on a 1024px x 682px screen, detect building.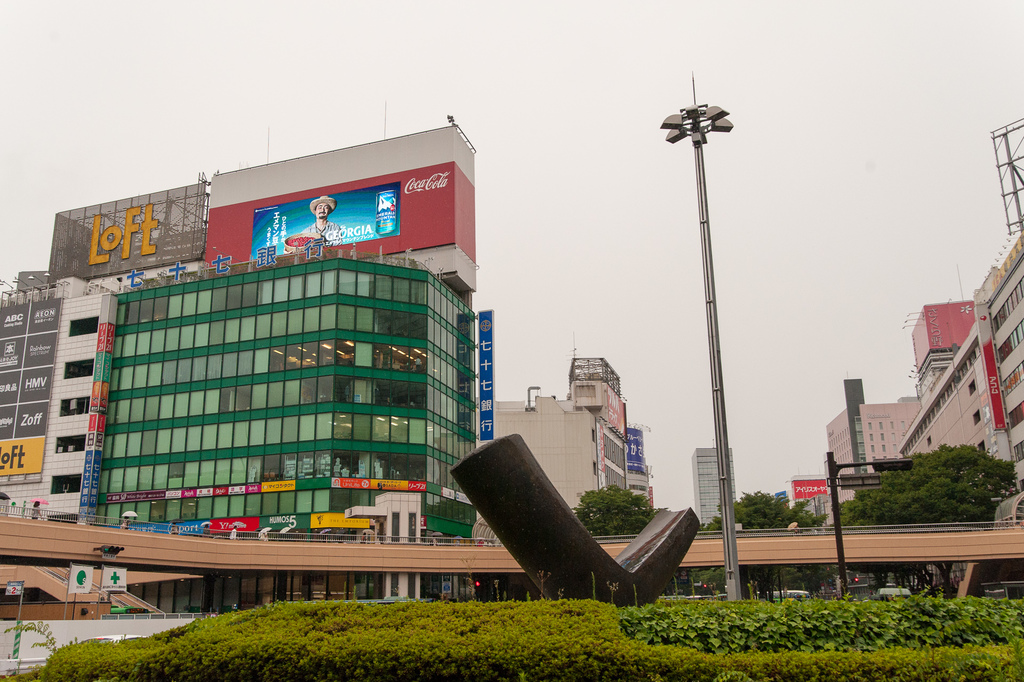
crop(820, 377, 920, 533).
